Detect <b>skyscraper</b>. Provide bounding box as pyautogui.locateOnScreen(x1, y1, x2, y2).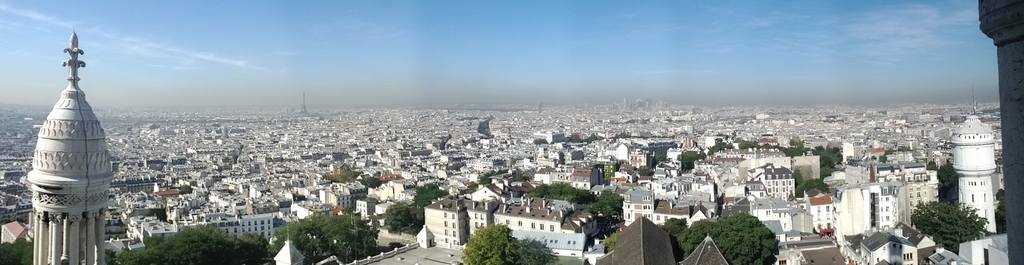
pyautogui.locateOnScreen(946, 100, 1002, 243).
